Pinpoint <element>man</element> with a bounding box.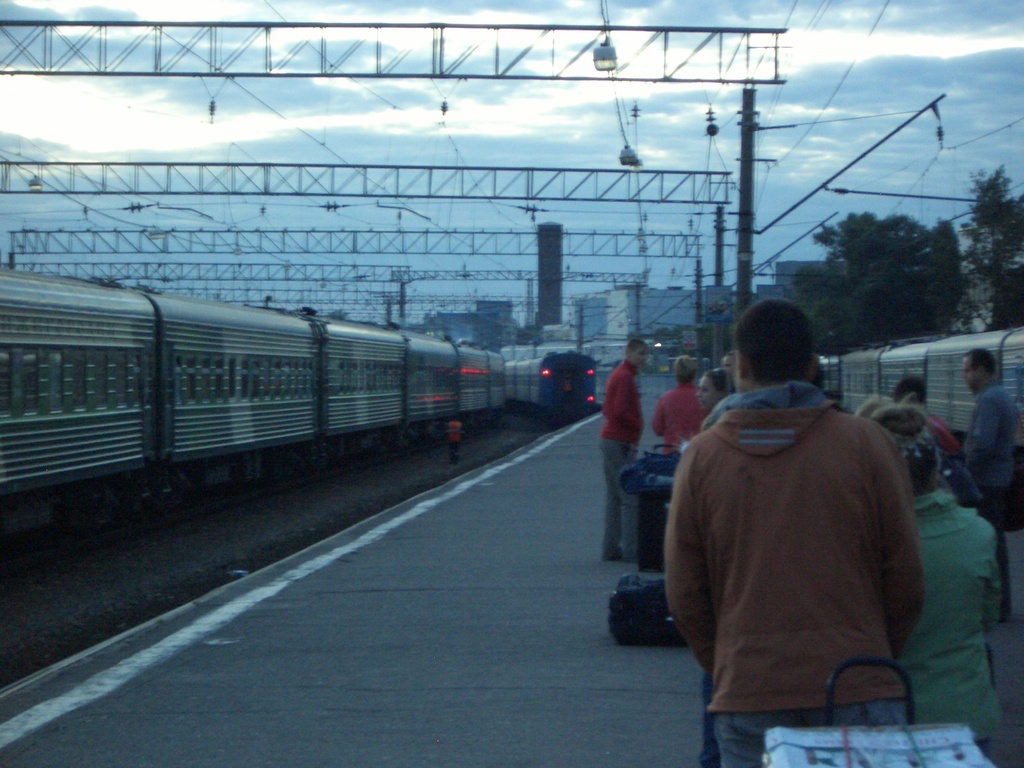
{"left": 656, "top": 291, "right": 954, "bottom": 767}.
